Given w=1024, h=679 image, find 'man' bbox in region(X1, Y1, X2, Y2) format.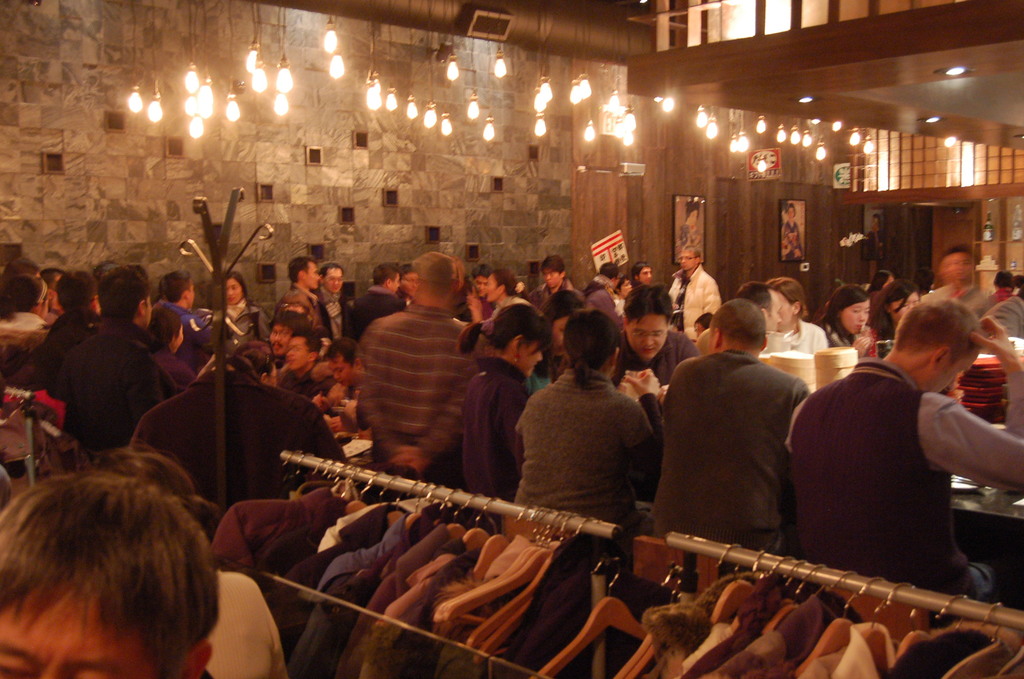
region(641, 297, 813, 557).
